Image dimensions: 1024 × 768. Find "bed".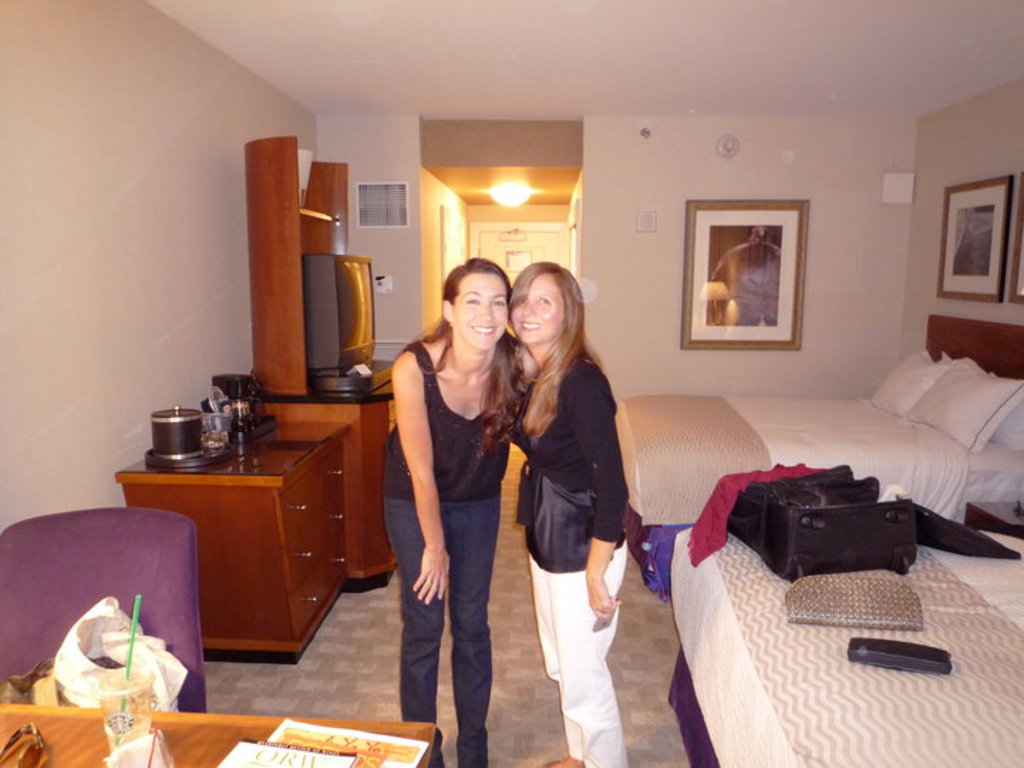
<bbox>614, 302, 1023, 619</bbox>.
